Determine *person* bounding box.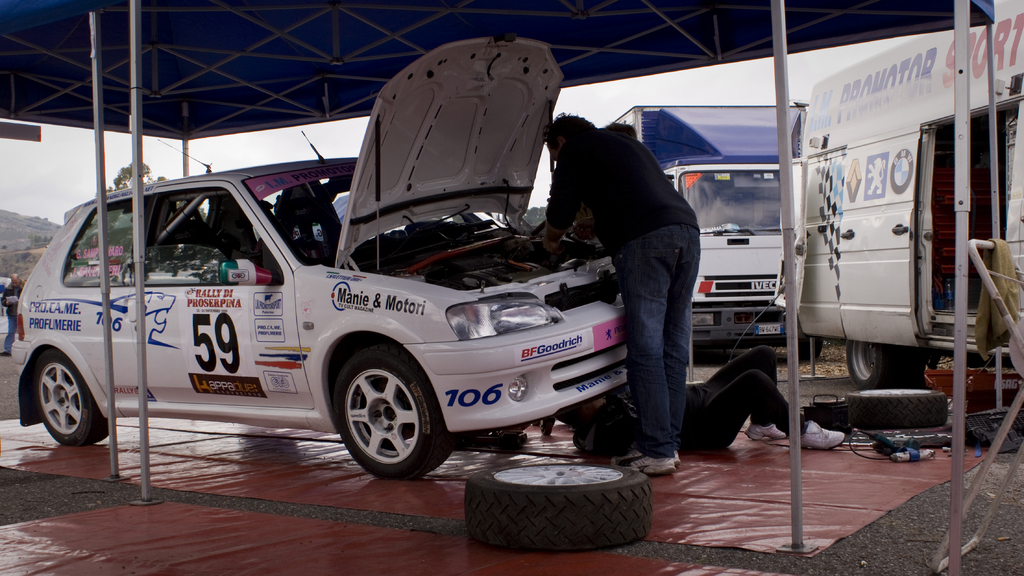
Determined: bbox(568, 341, 847, 459).
